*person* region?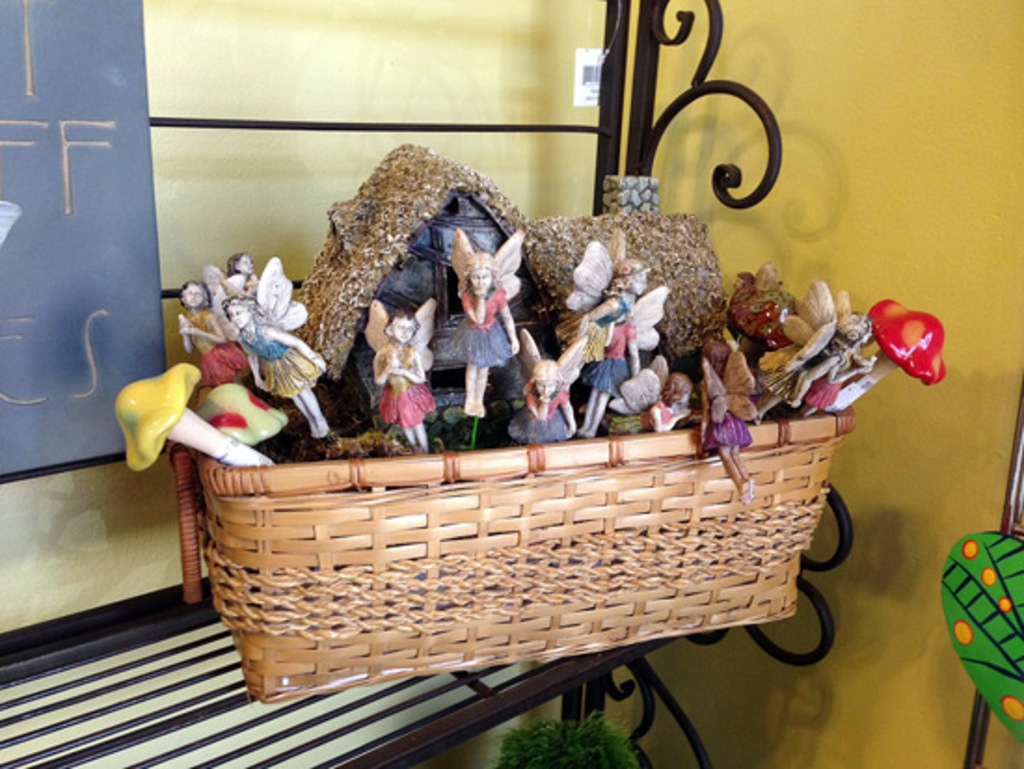
[x1=575, y1=290, x2=639, y2=449]
